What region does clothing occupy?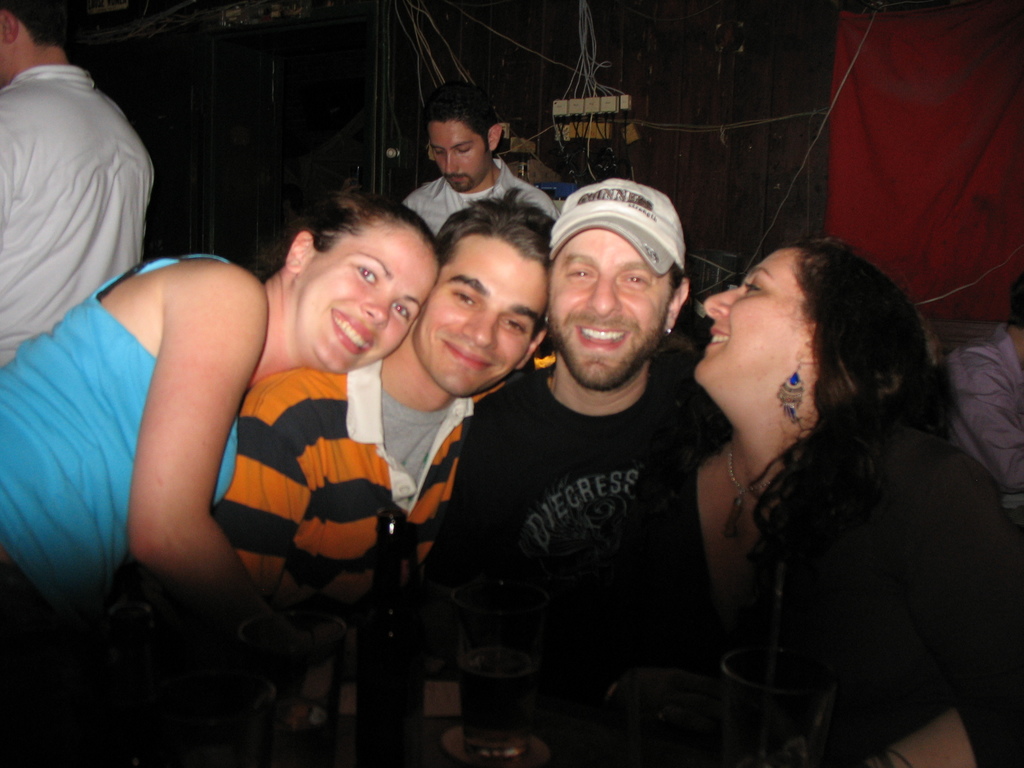
region(6, 31, 156, 347).
